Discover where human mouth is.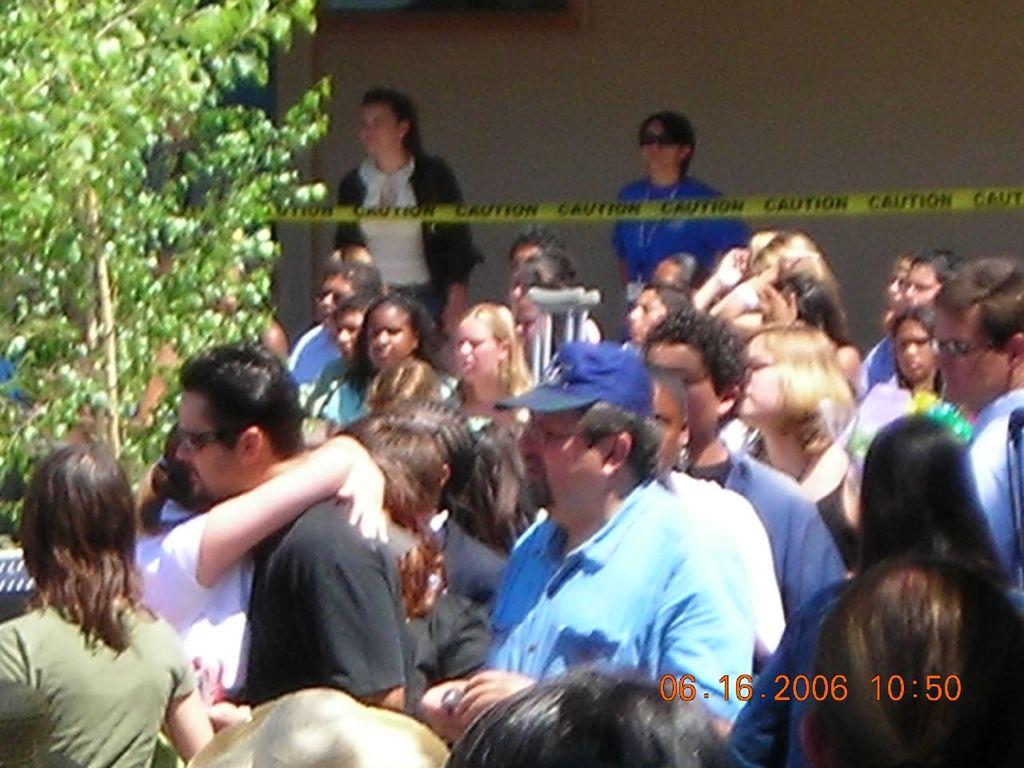
Discovered at <region>375, 351, 391, 355</region>.
